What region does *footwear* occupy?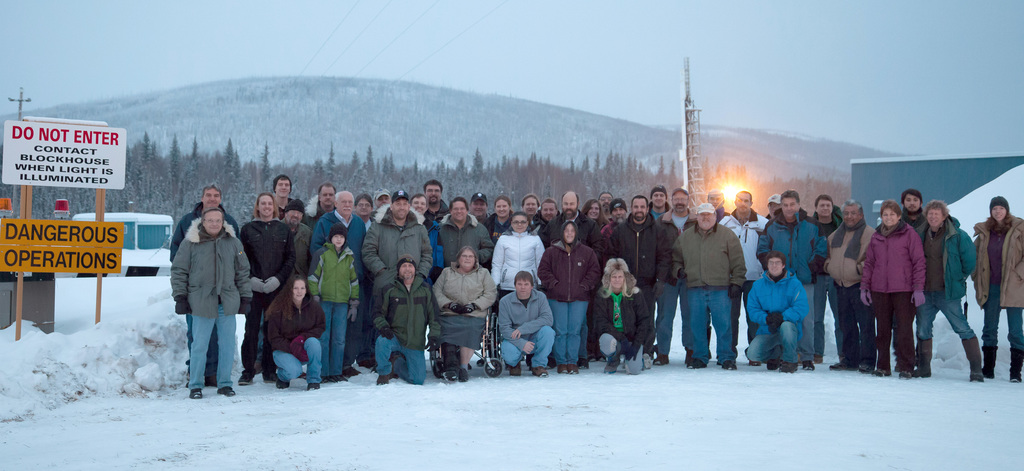
{"left": 691, "top": 354, "right": 707, "bottom": 369}.
